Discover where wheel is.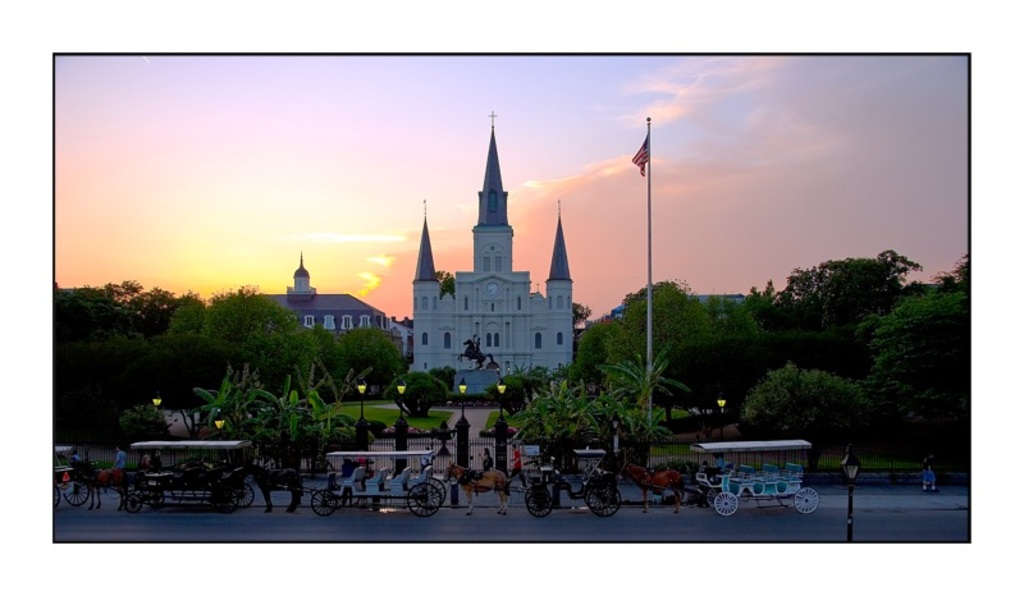
Discovered at rect(526, 487, 562, 518).
